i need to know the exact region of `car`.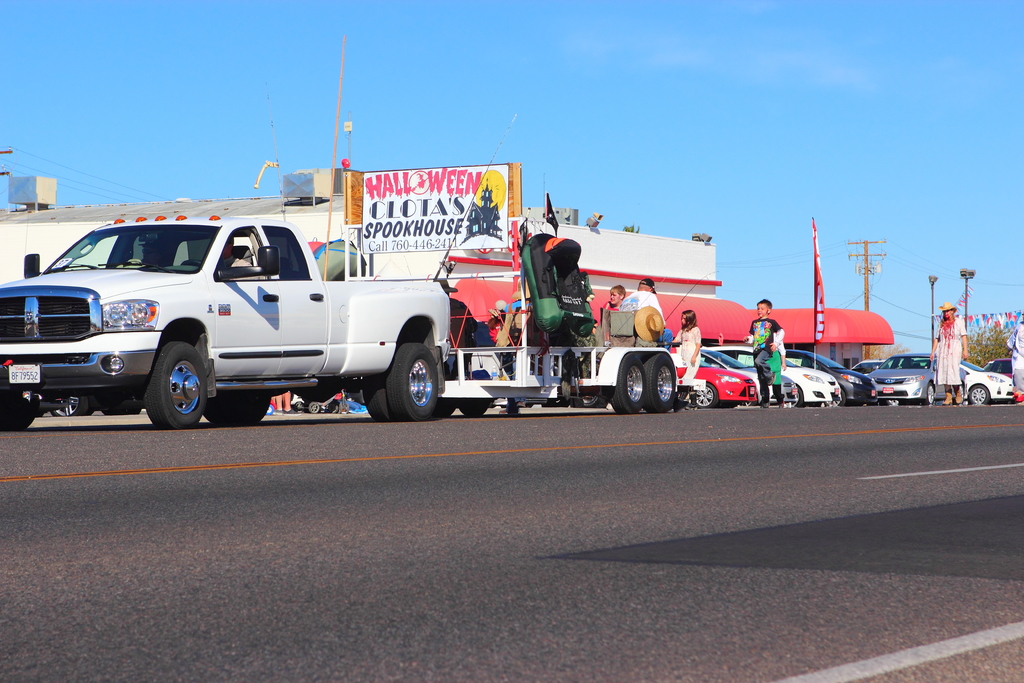
Region: 50,398,142,421.
